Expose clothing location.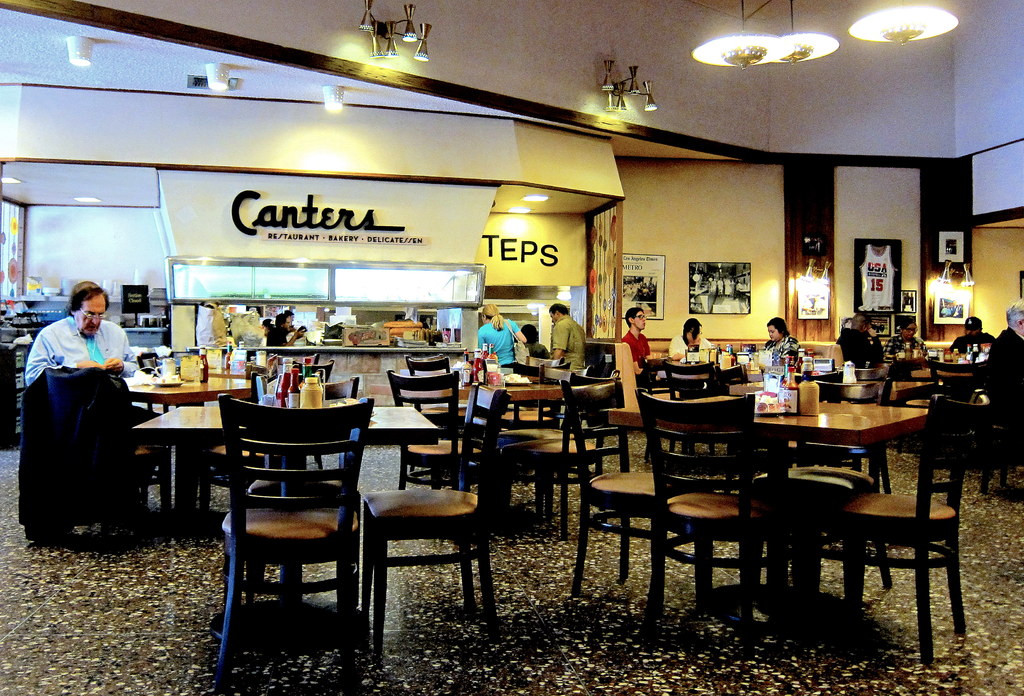
Exposed at left=758, top=335, right=801, bottom=371.
